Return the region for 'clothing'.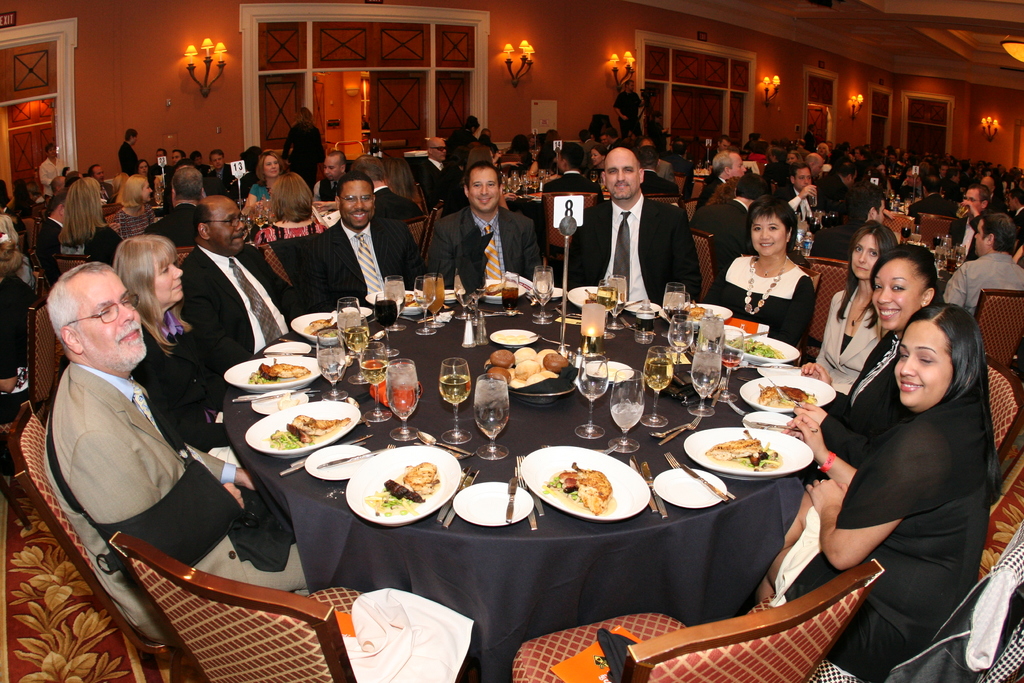
locate(284, 213, 417, 320).
